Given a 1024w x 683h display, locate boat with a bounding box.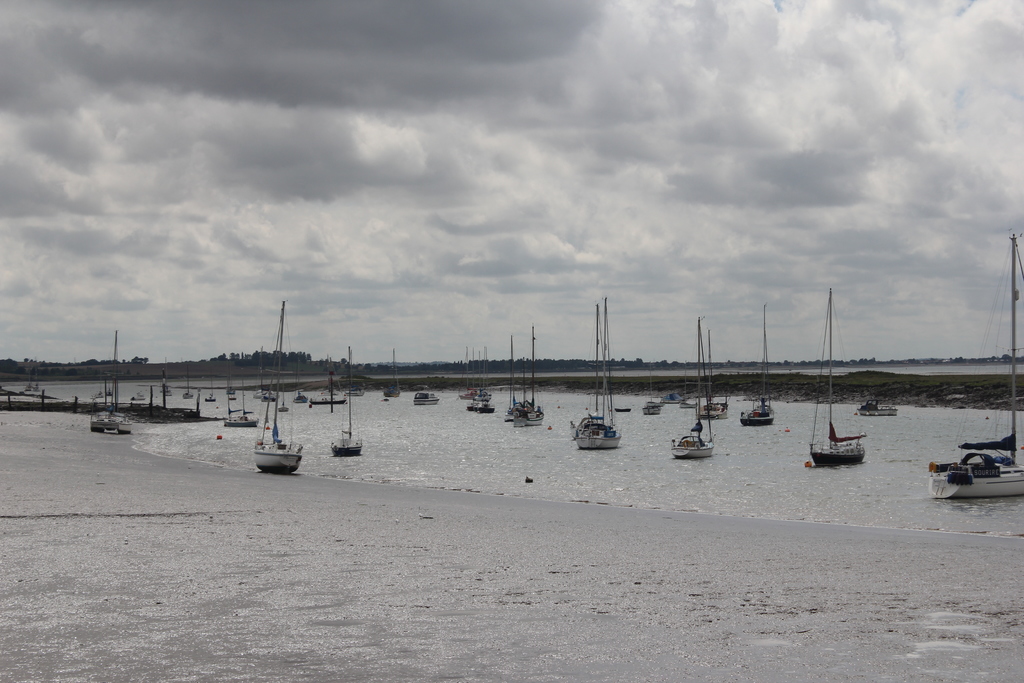
Located: 345:385:367:398.
